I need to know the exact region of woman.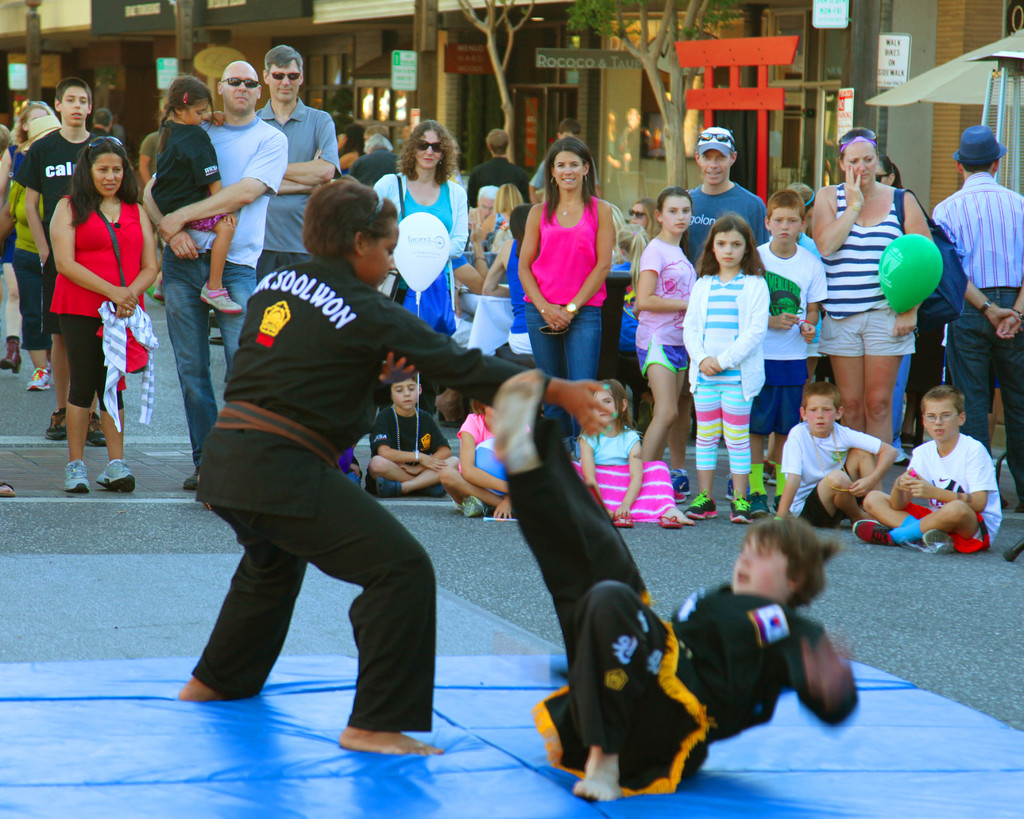
Region: bbox(25, 122, 148, 493).
